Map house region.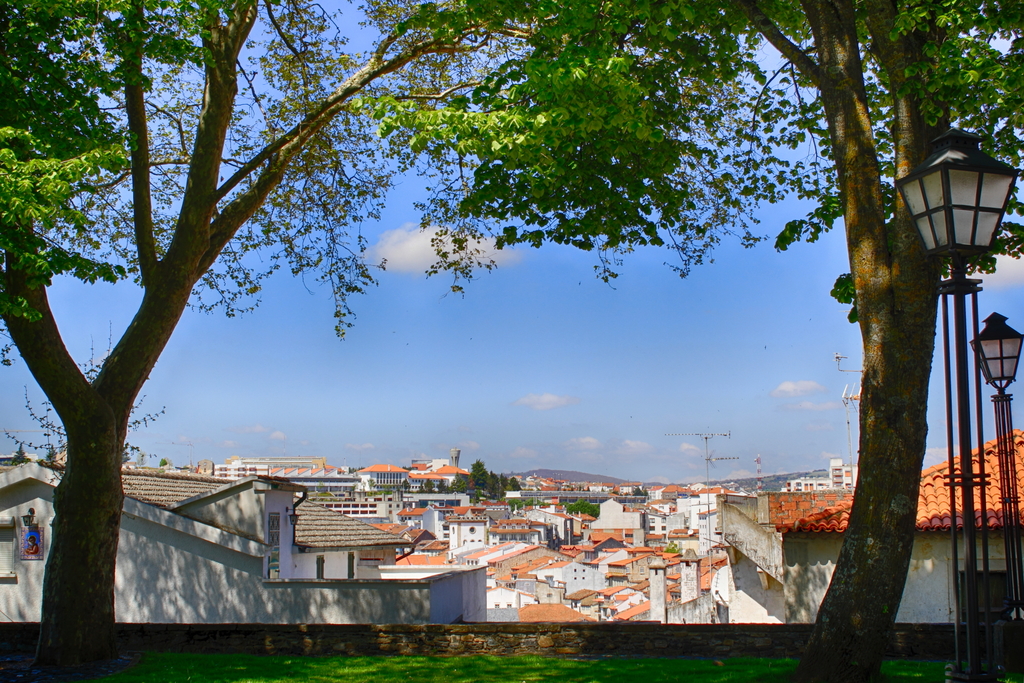
Mapped to (left=511, top=494, right=594, bottom=547).
